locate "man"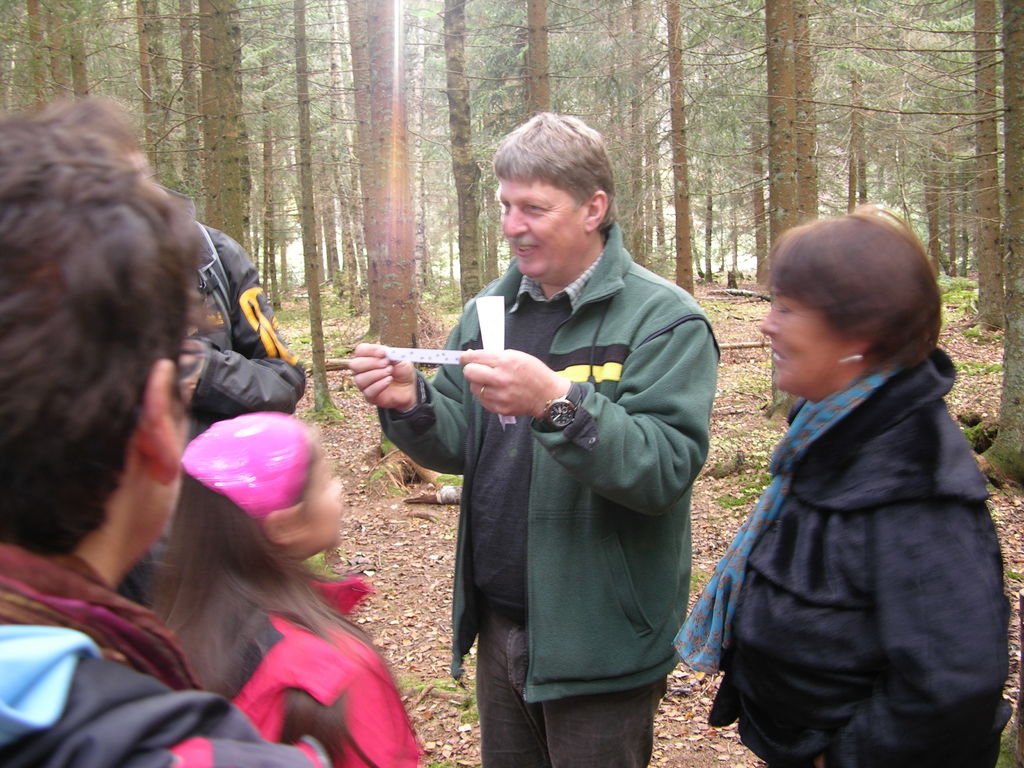
bbox=(47, 93, 311, 596)
